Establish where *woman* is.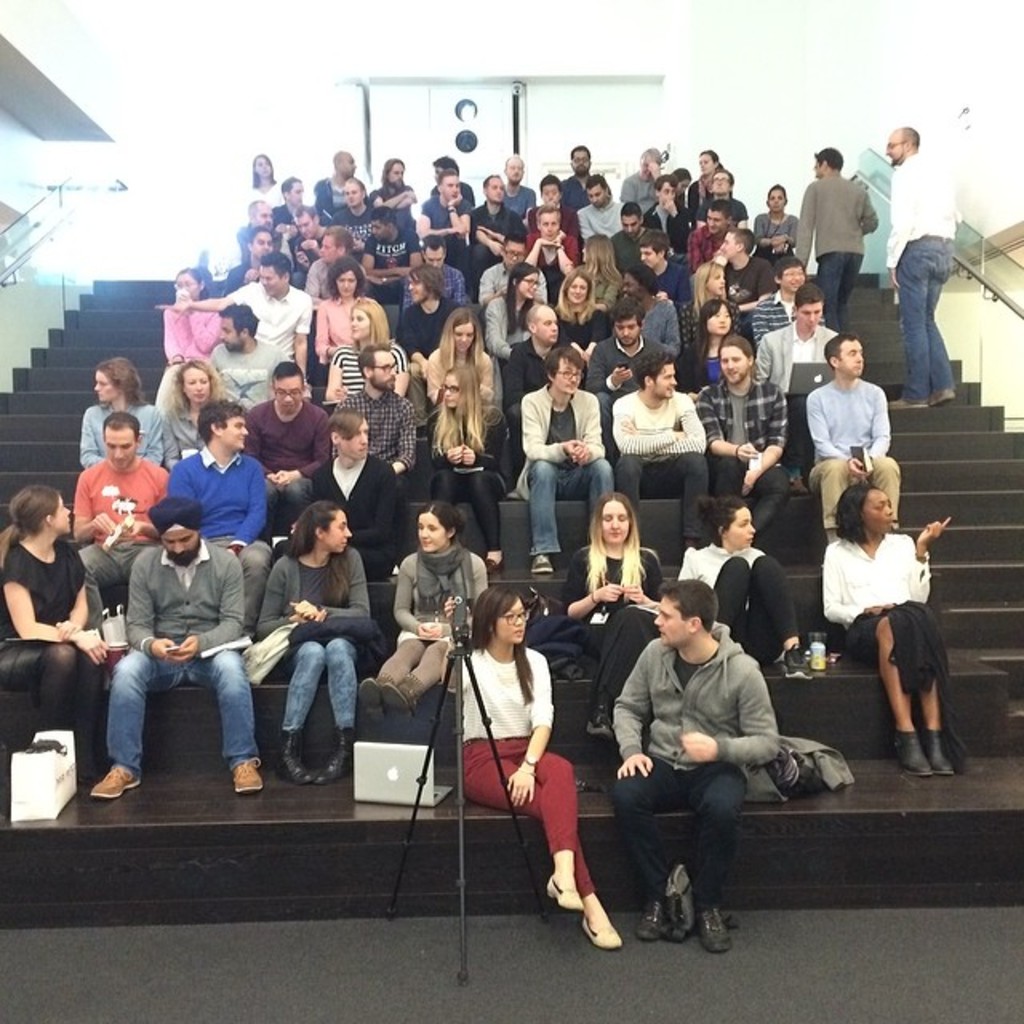
Established at {"left": 677, "top": 293, "right": 742, "bottom": 395}.
